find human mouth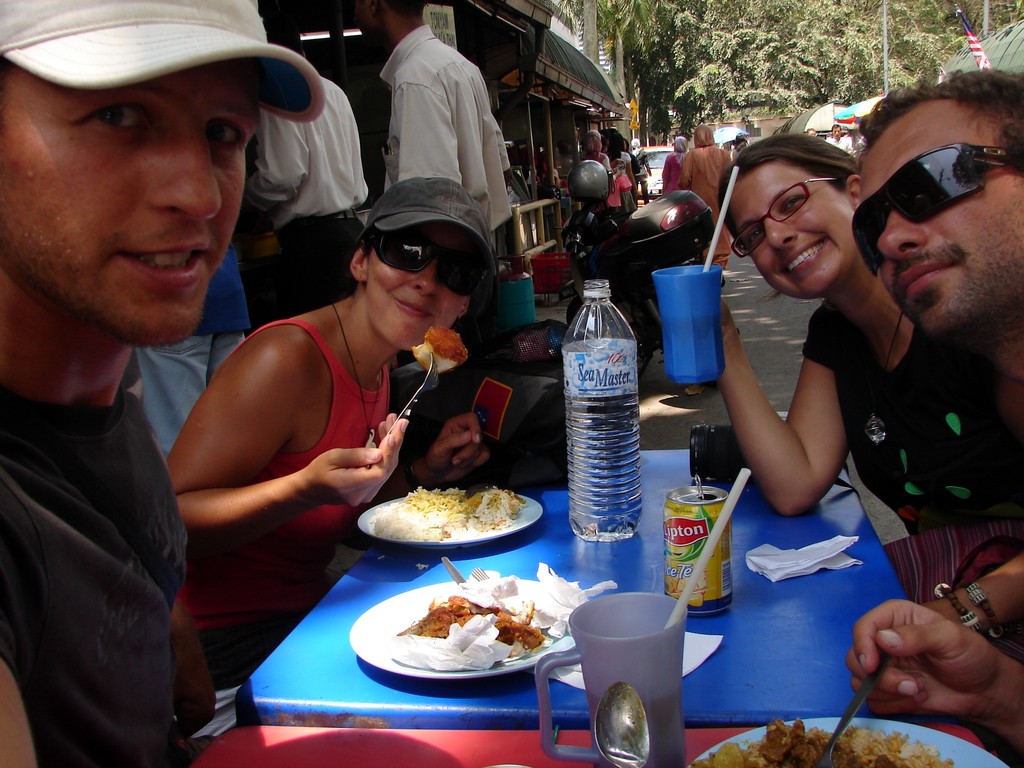
894 249 973 305
